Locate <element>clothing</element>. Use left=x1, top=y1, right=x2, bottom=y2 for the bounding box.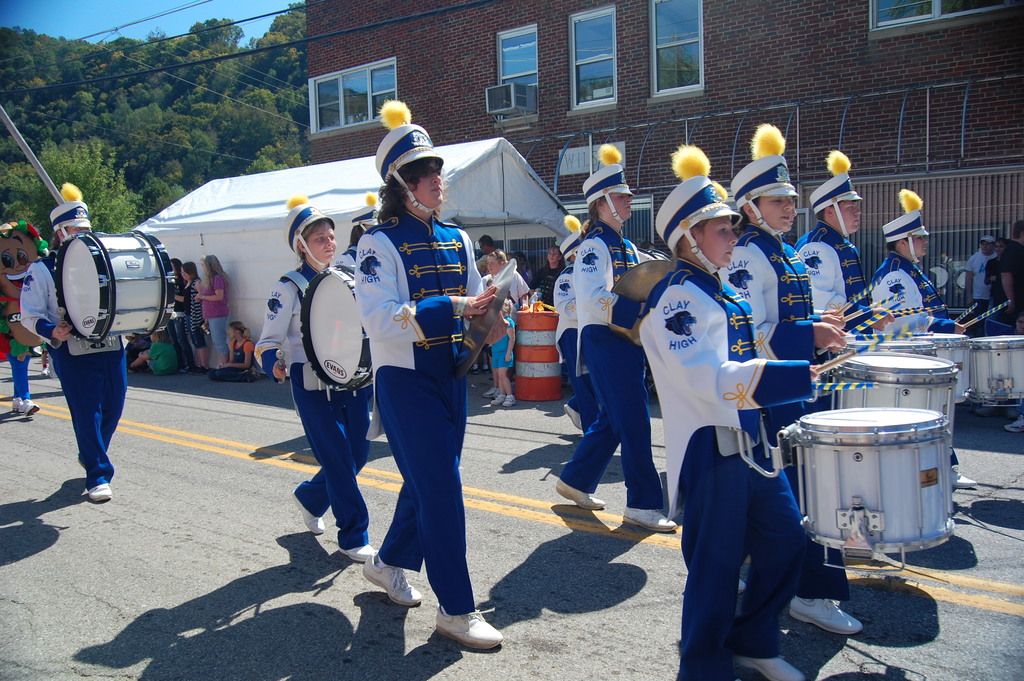
left=509, top=266, right=527, bottom=313.
